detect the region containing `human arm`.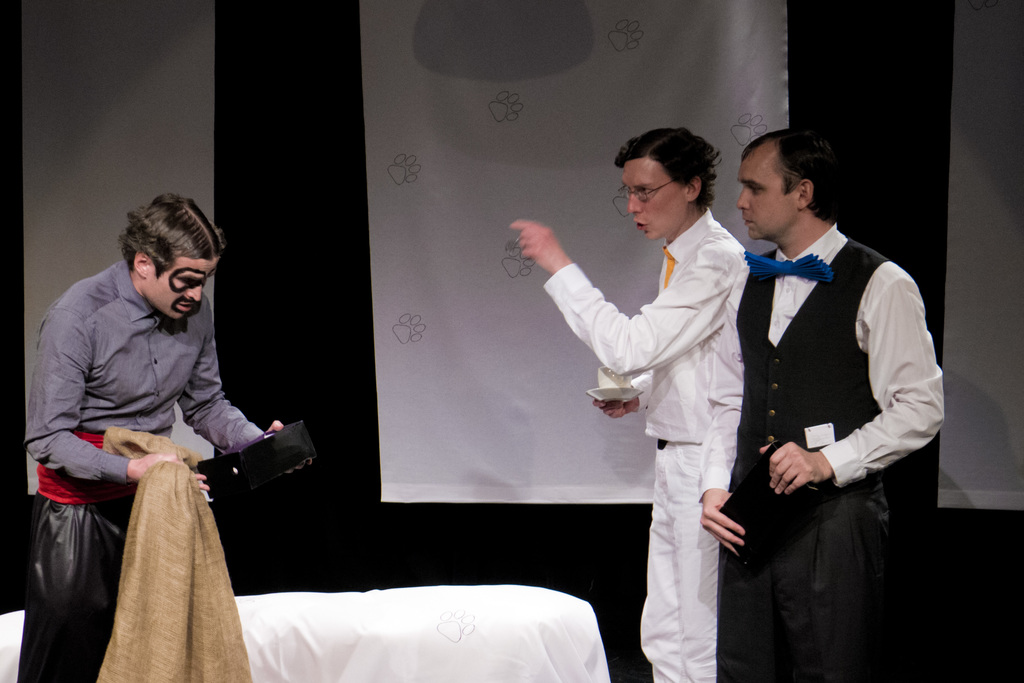
[x1=174, y1=299, x2=316, y2=477].
